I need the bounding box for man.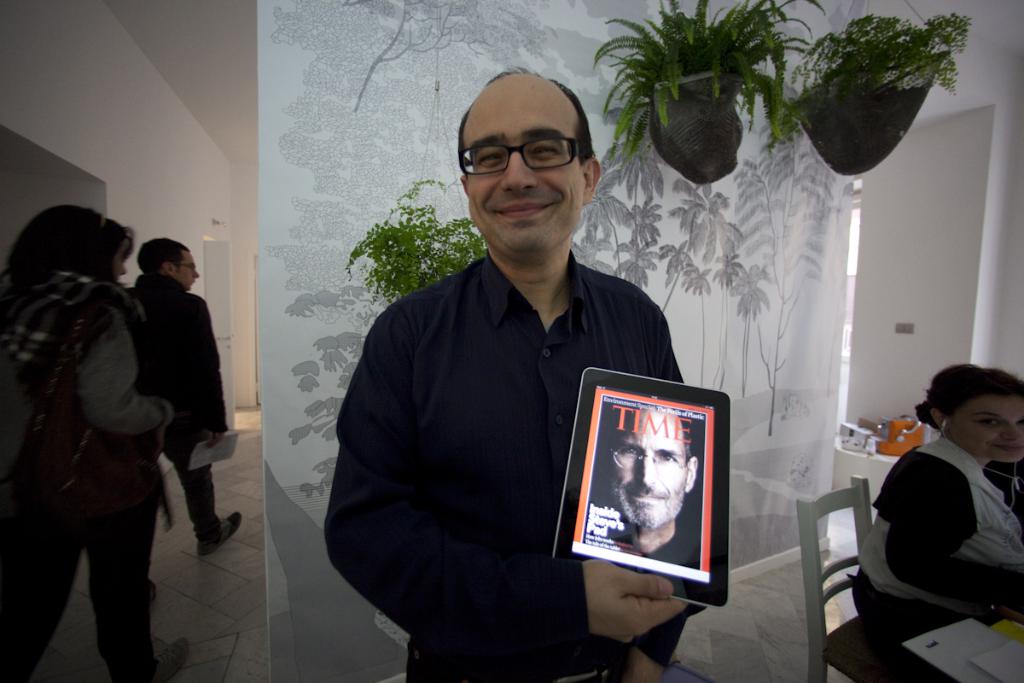
Here it is: left=105, top=242, right=247, bottom=563.
